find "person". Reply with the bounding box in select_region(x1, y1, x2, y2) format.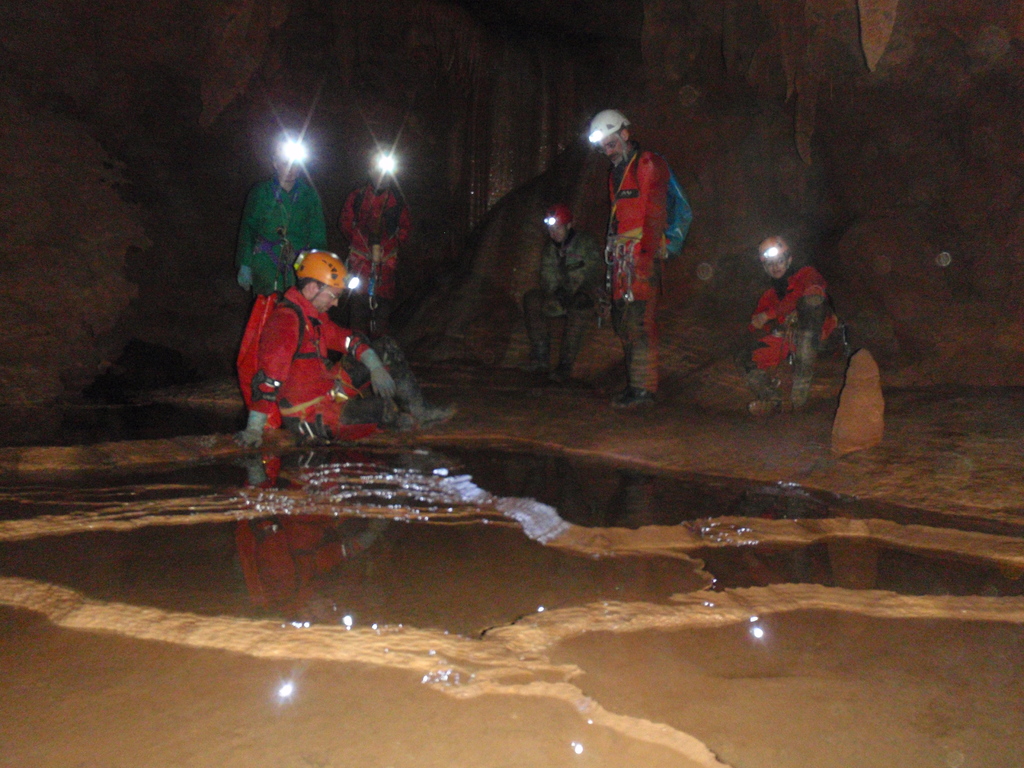
select_region(232, 124, 332, 294).
